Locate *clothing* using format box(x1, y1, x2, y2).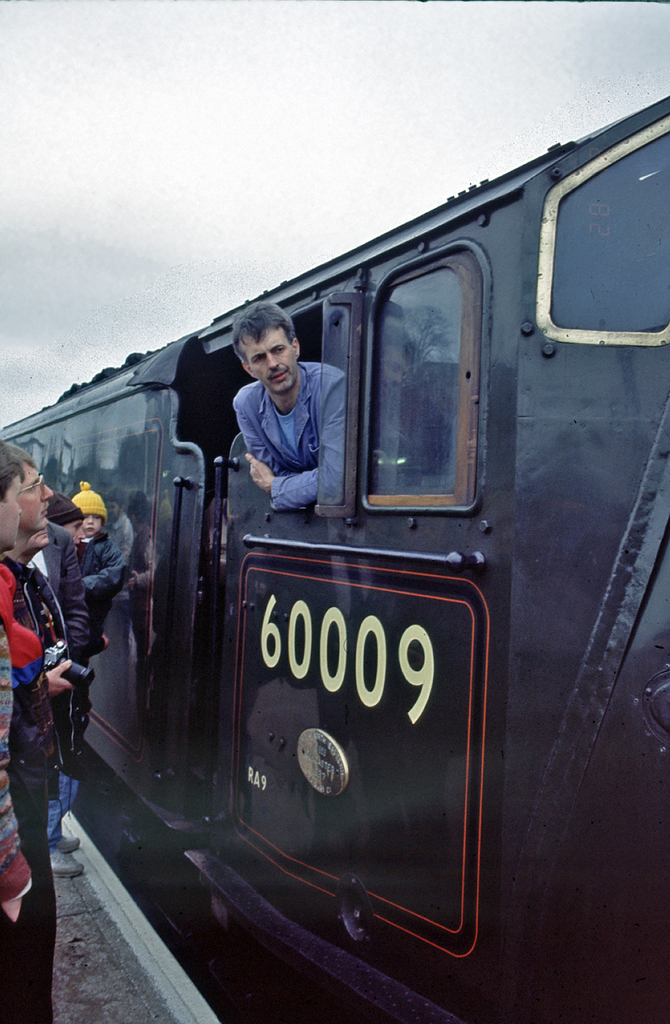
box(53, 529, 132, 771).
